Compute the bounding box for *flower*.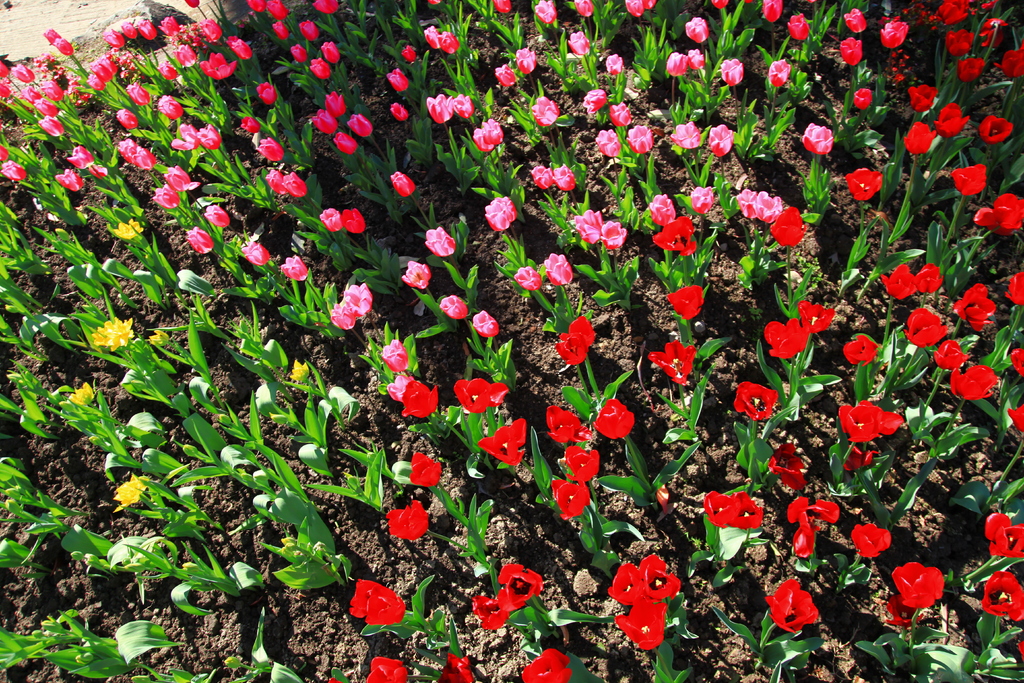
311,109,339,130.
